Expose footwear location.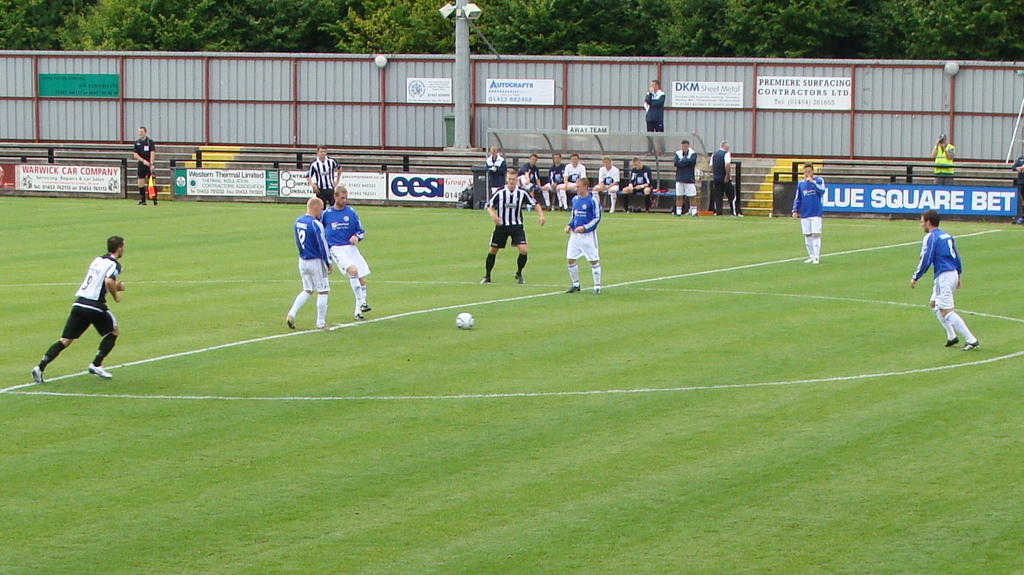
Exposed at 591 285 601 303.
